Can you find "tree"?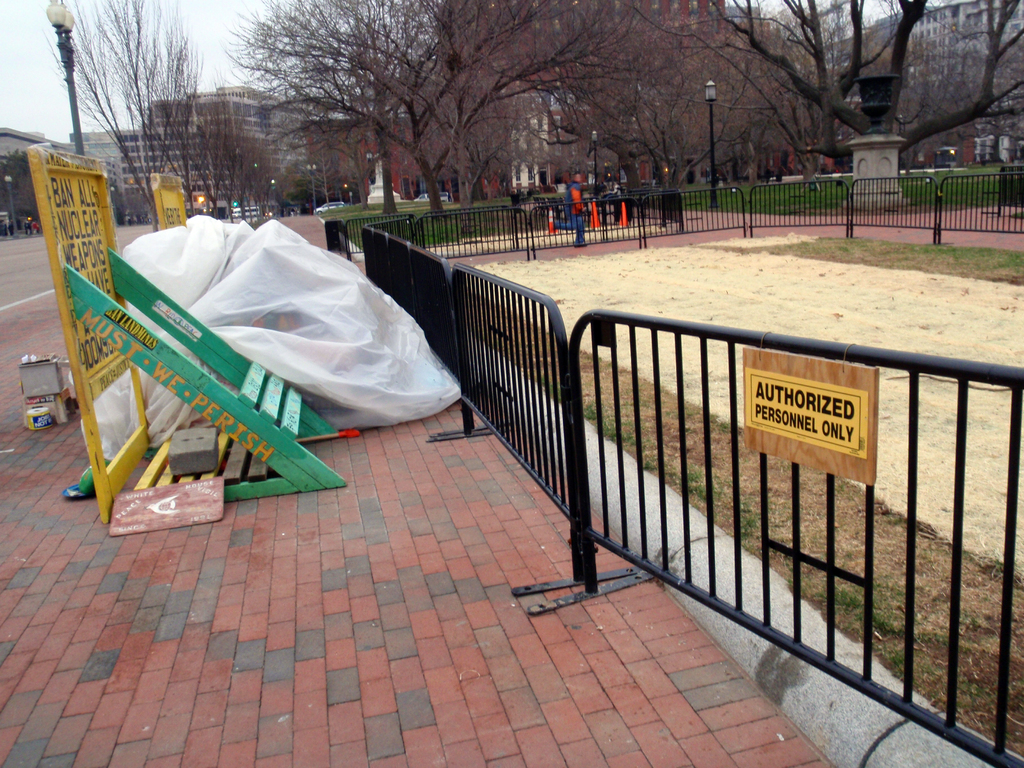
Yes, bounding box: bbox(710, 0, 1023, 172).
